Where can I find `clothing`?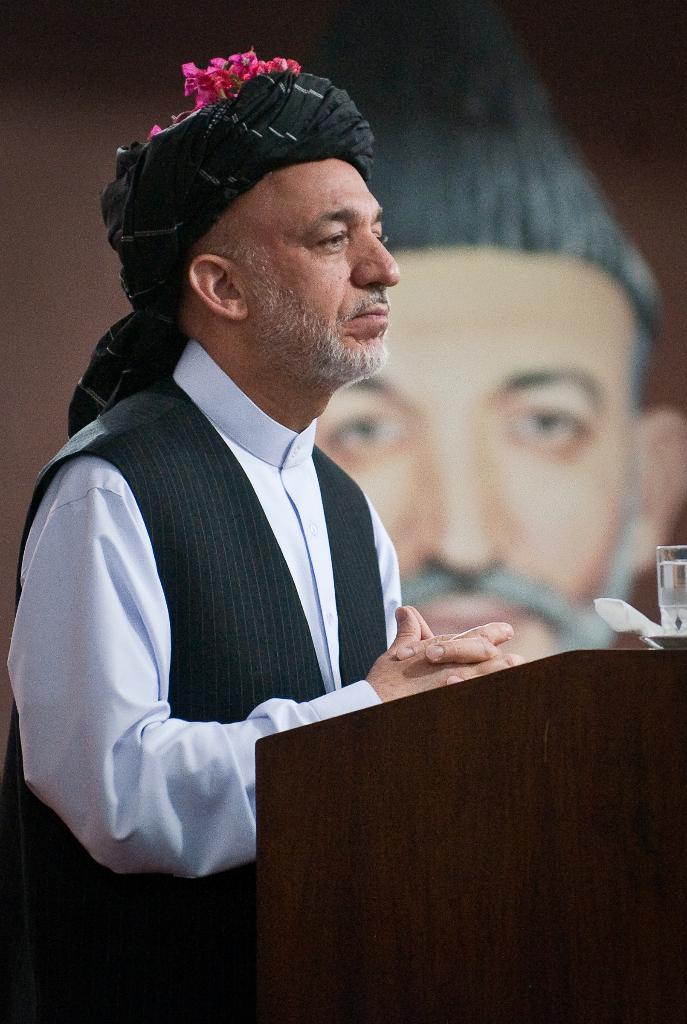
You can find it at 21/292/449/945.
